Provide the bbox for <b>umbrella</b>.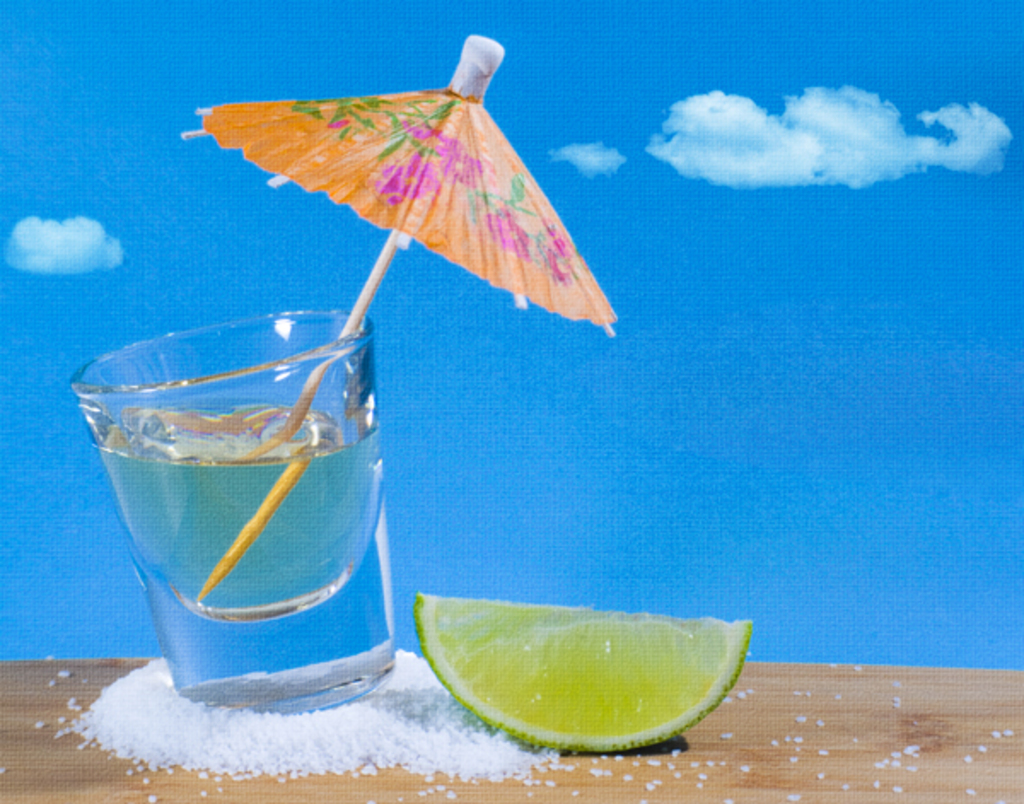
174:31:623:451.
